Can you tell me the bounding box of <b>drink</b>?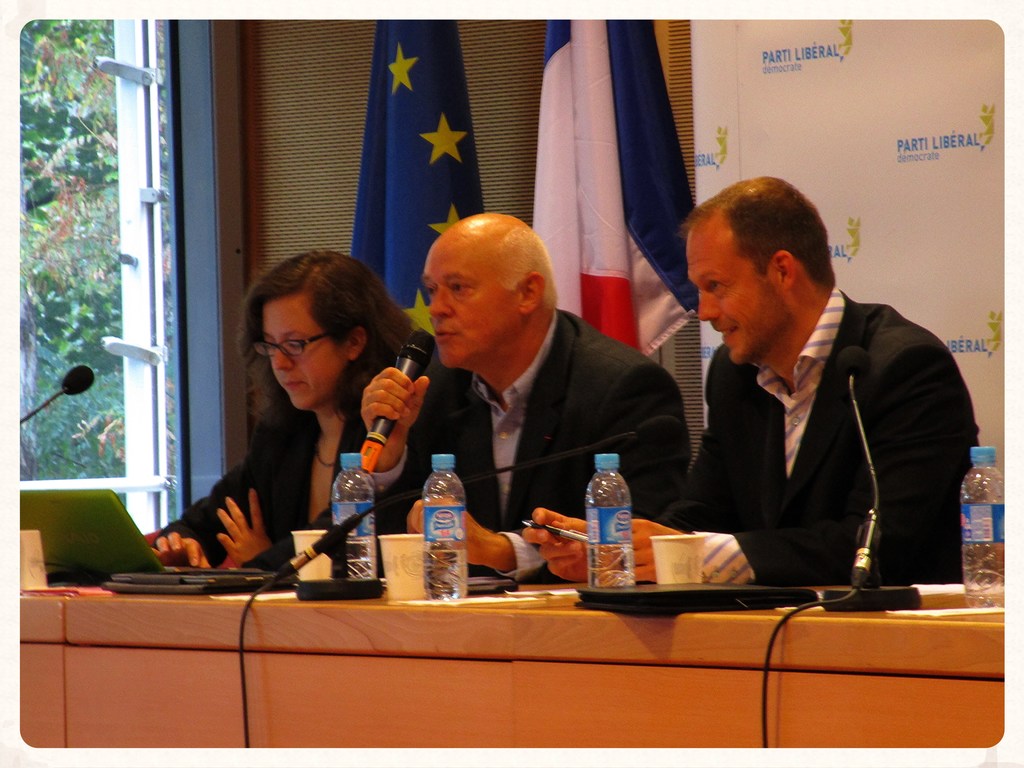
locate(421, 545, 473, 599).
